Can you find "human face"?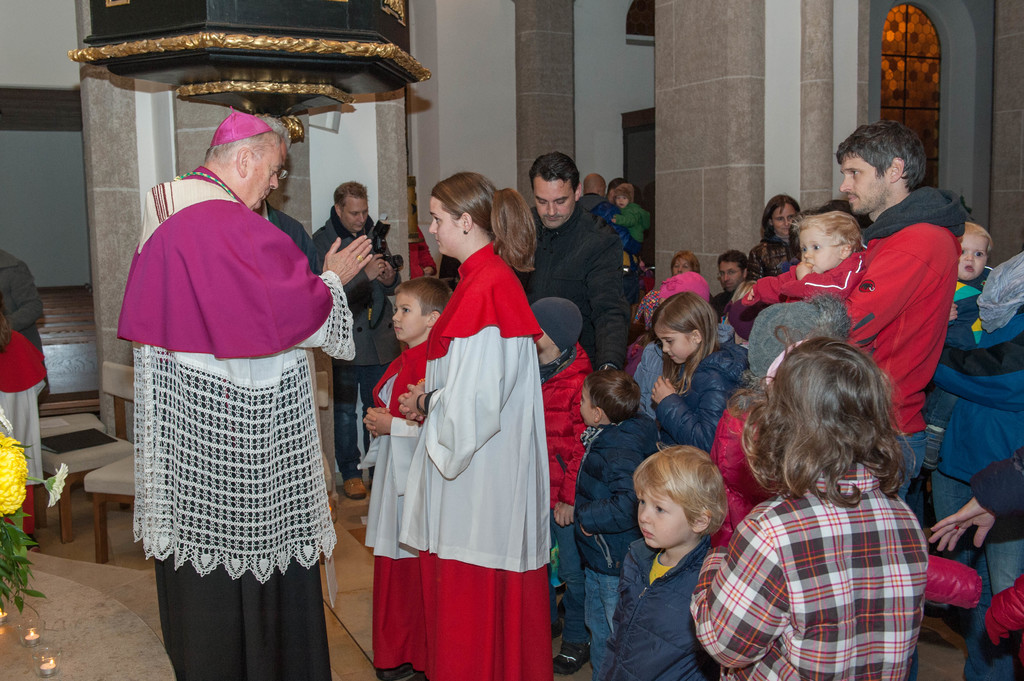
Yes, bounding box: [615,195,629,207].
